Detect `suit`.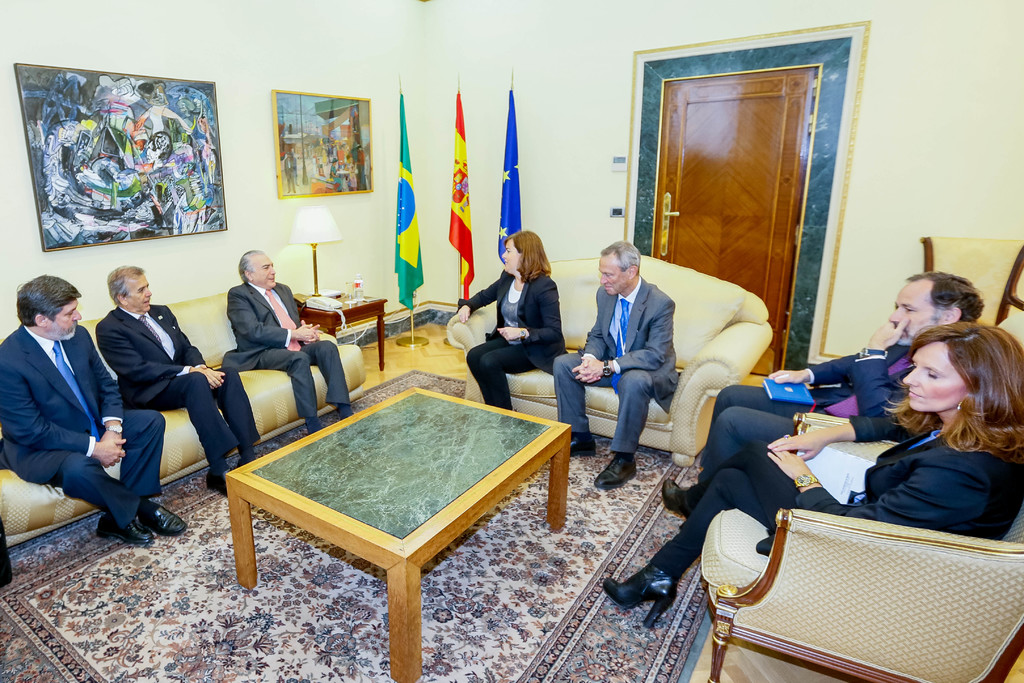
Detected at locate(697, 340, 907, 481).
